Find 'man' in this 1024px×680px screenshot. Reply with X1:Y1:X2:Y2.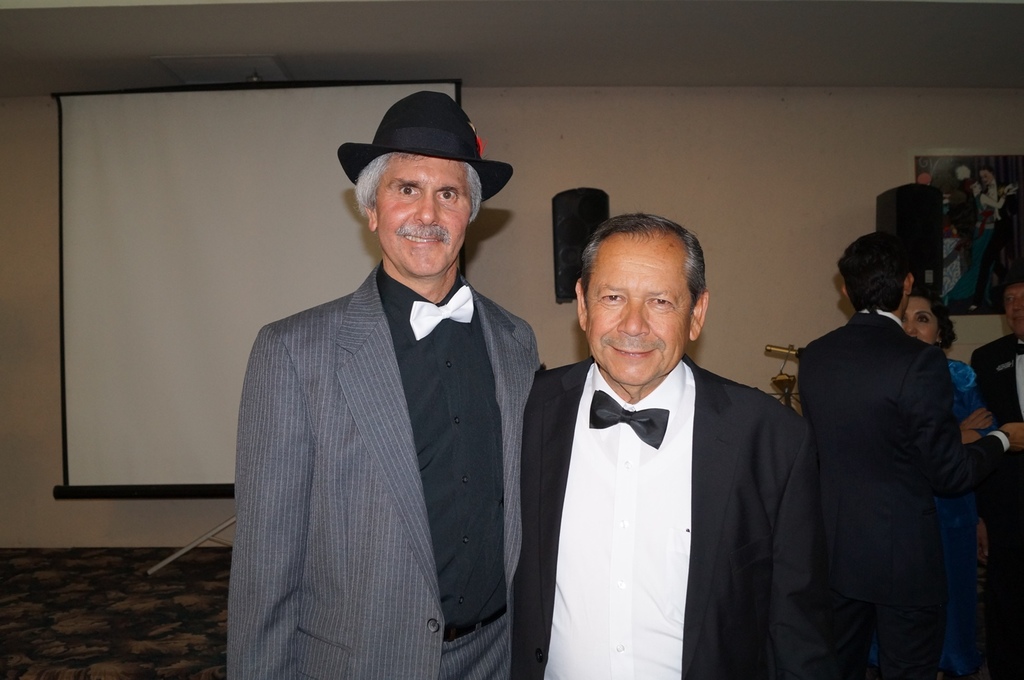
788:213:1005:679.
